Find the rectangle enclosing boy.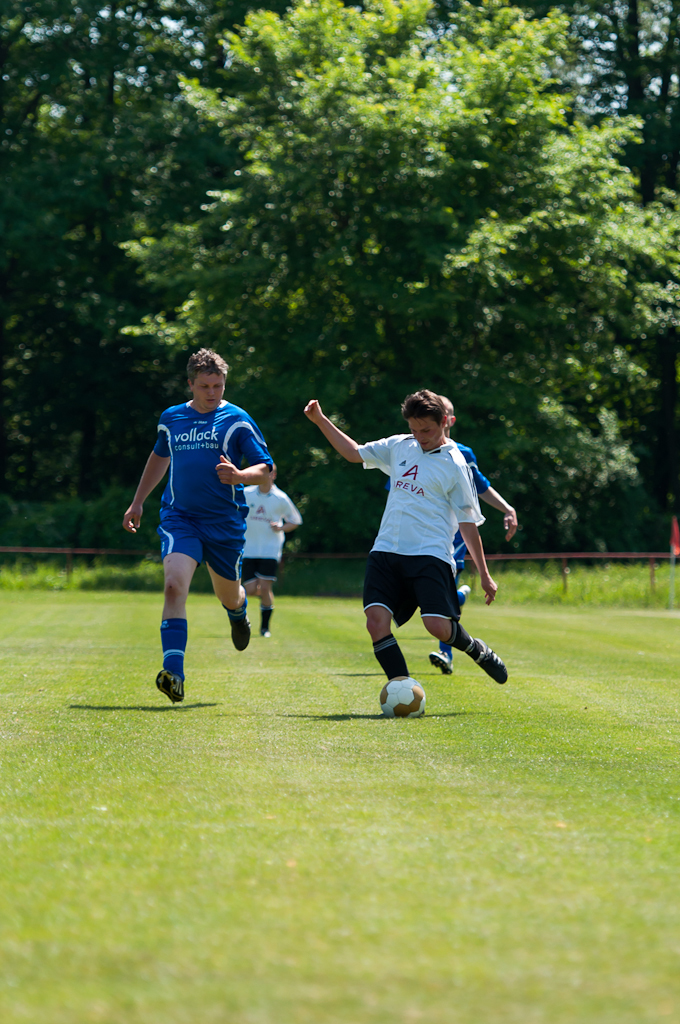
bbox(304, 379, 505, 713).
